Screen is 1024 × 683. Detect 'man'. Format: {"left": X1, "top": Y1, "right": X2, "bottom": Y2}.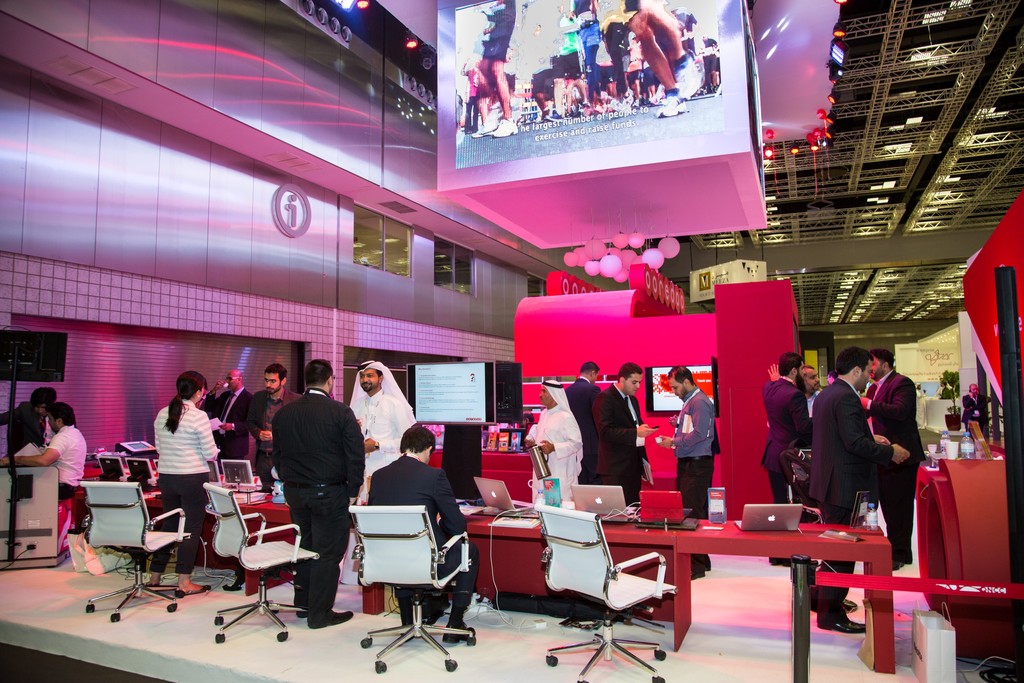
{"left": 857, "top": 347, "right": 927, "bottom": 573}.
